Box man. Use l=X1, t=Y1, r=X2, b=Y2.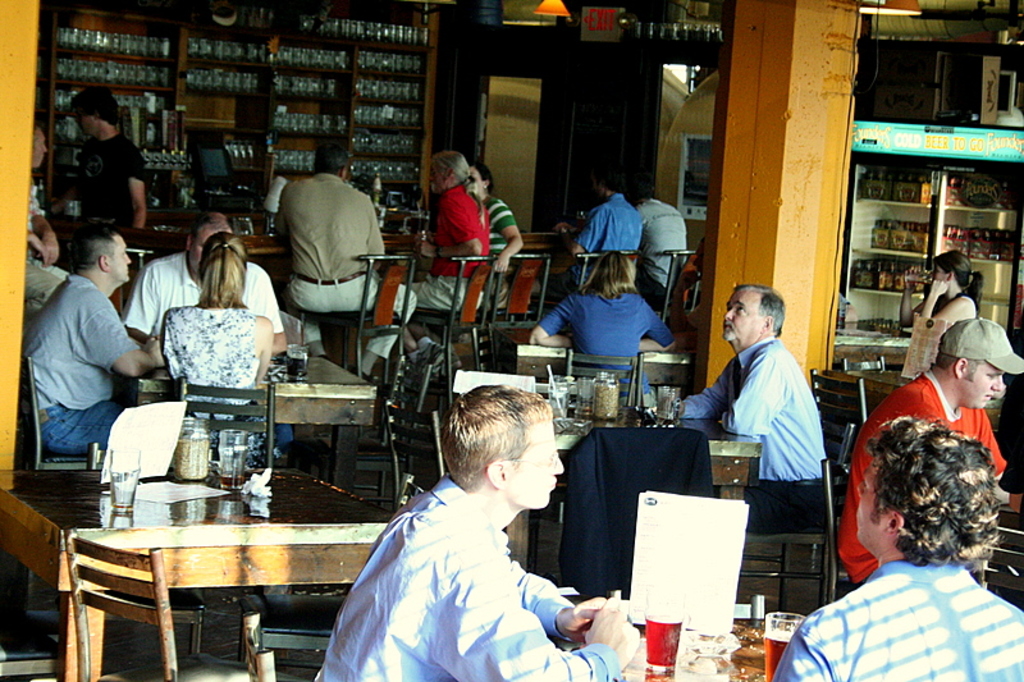
l=845, t=310, r=1023, b=586.
